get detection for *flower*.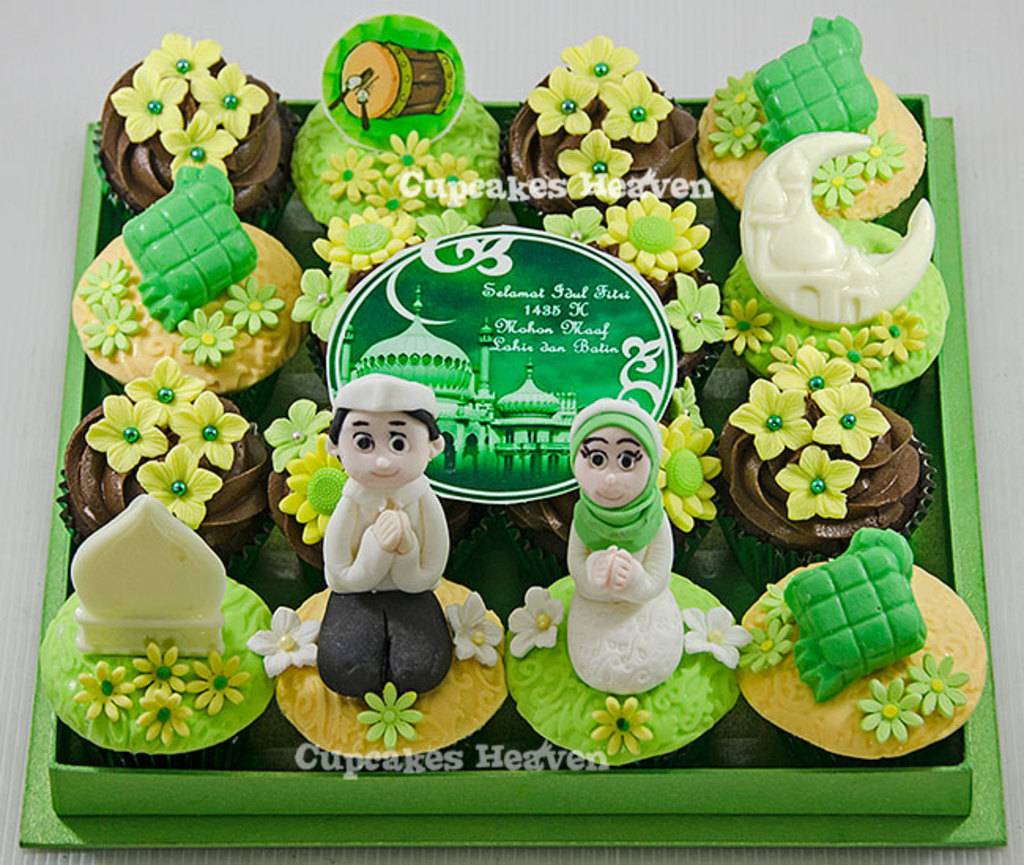
Detection: {"left": 134, "top": 641, "right": 186, "bottom": 696}.
